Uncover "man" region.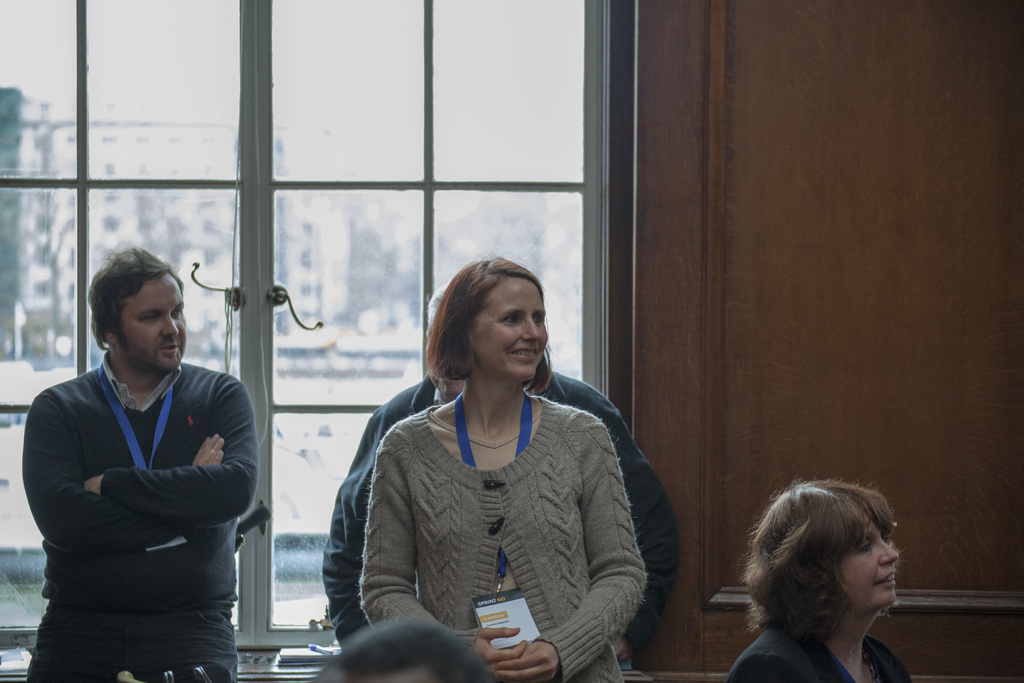
Uncovered: <bbox>320, 290, 686, 679</bbox>.
